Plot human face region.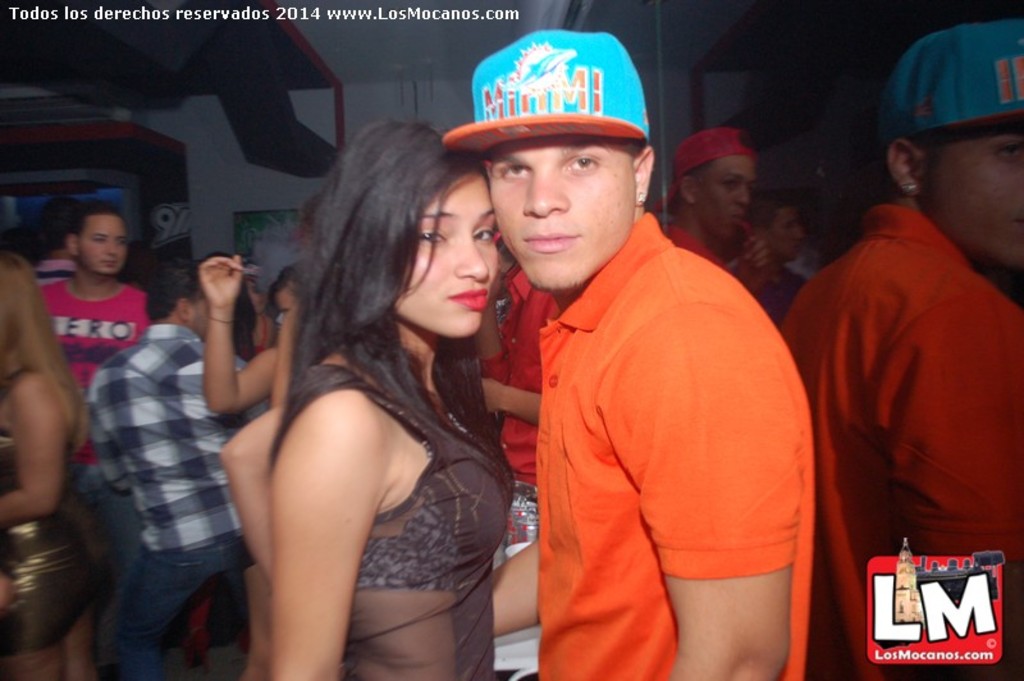
Plotted at (759,204,804,264).
